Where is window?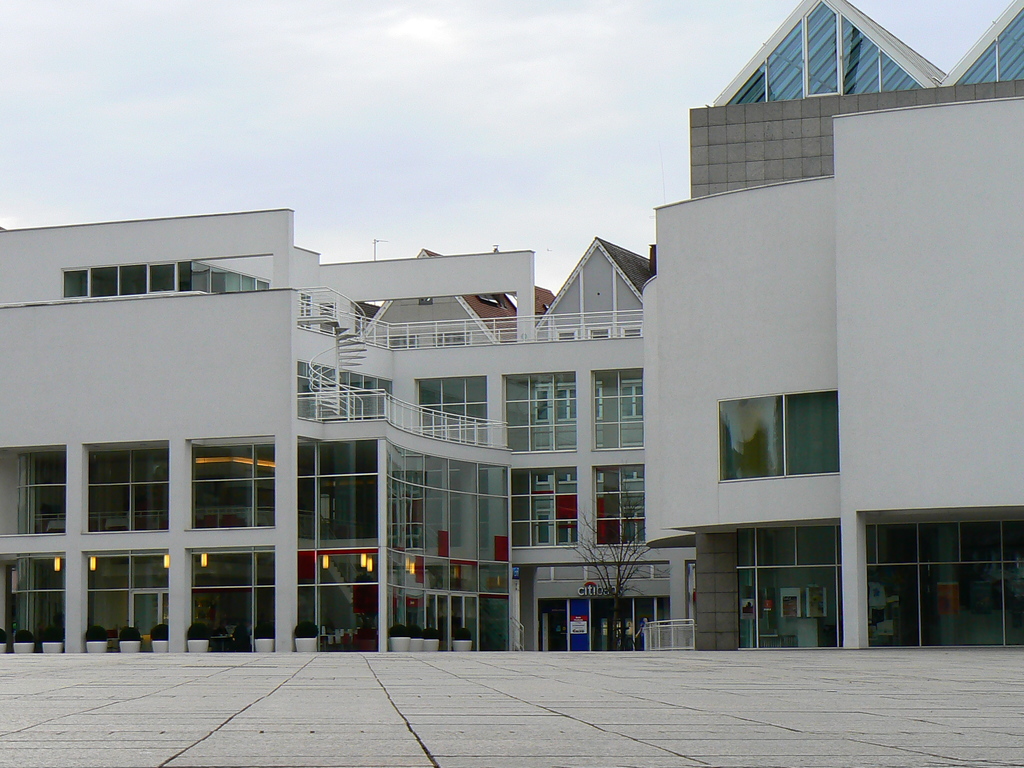
x1=595, y1=365, x2=644, y2=452.
